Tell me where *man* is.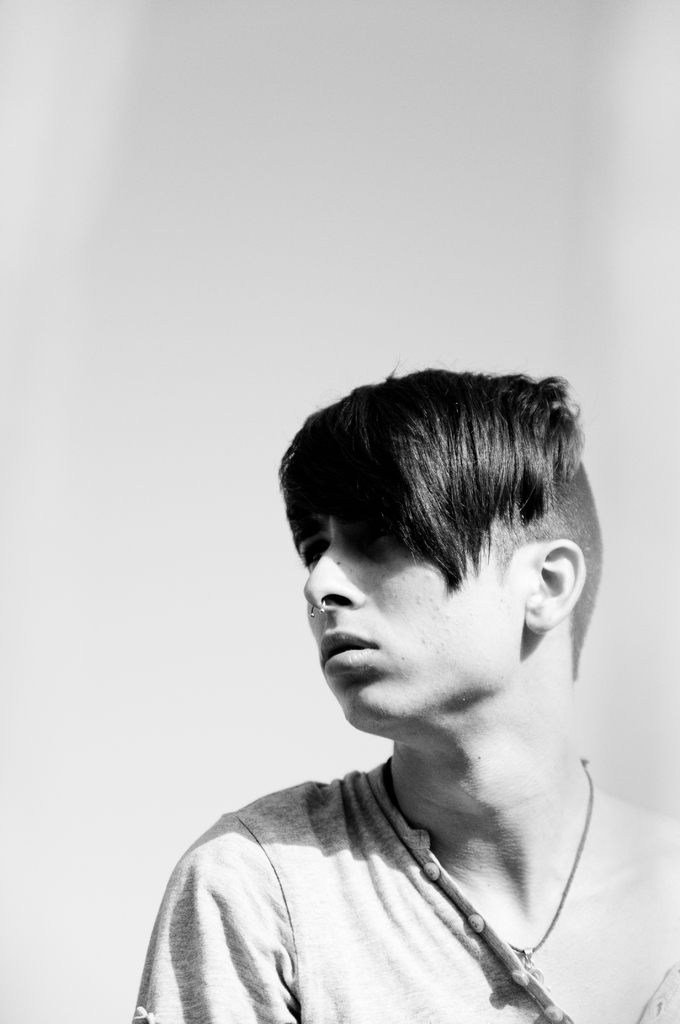
*man* is at rect(143, 307, 656, 1023).
